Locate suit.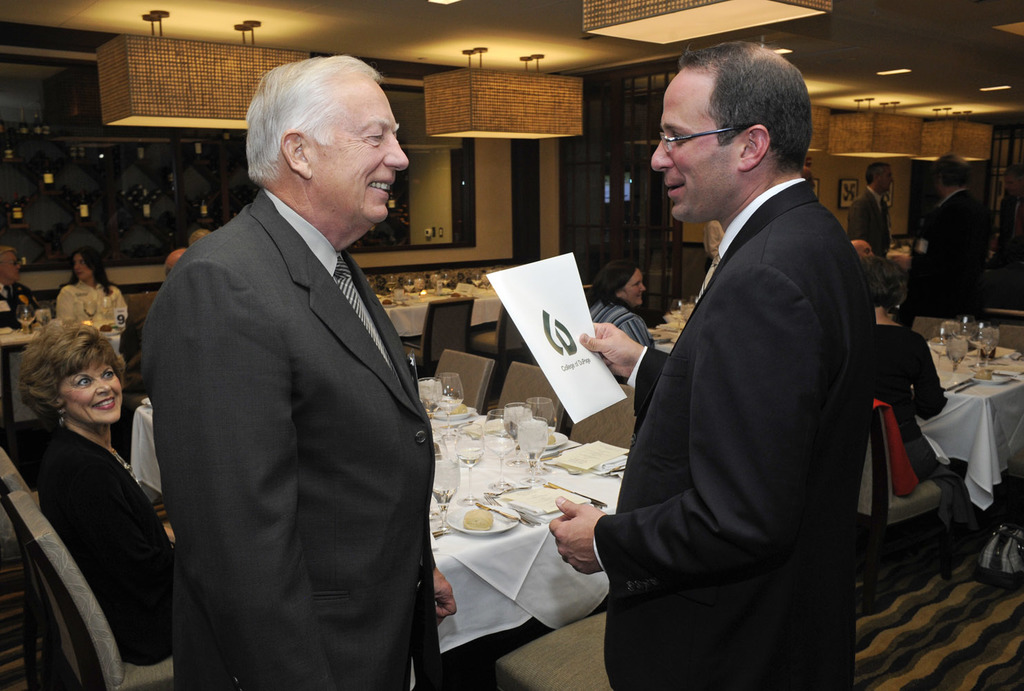
Bounding box: {"left": 846, "top": 189, "right": 889, "bottom": 260}.
